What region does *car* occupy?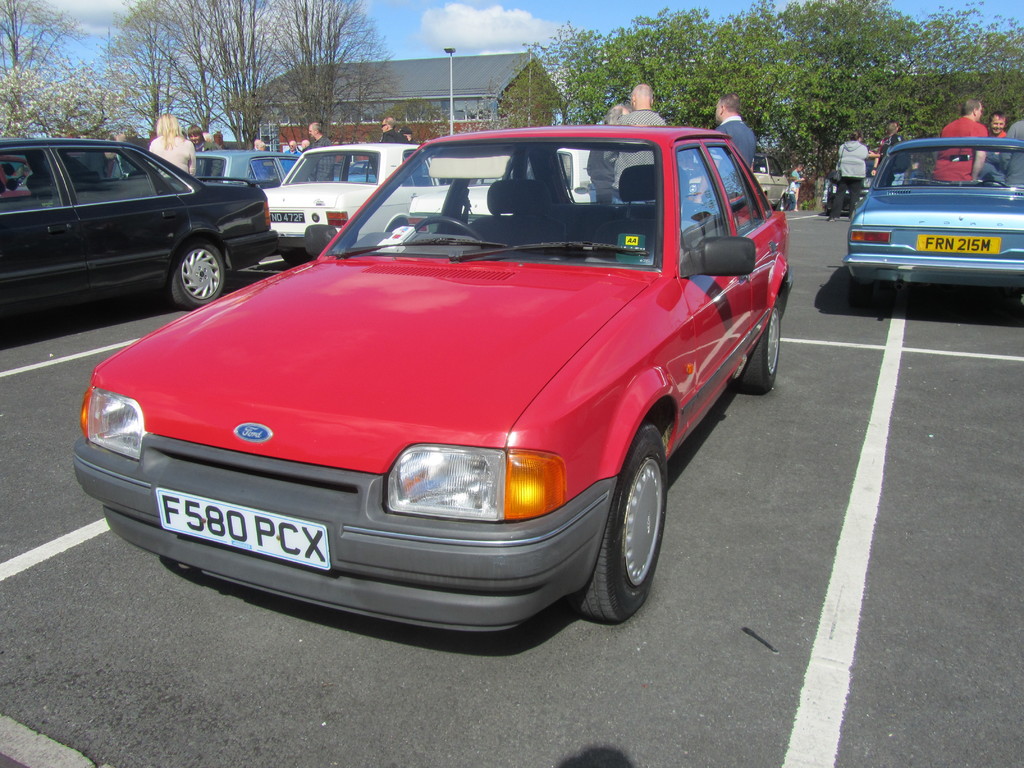
<region>196, 151, 298, 191</region>.
